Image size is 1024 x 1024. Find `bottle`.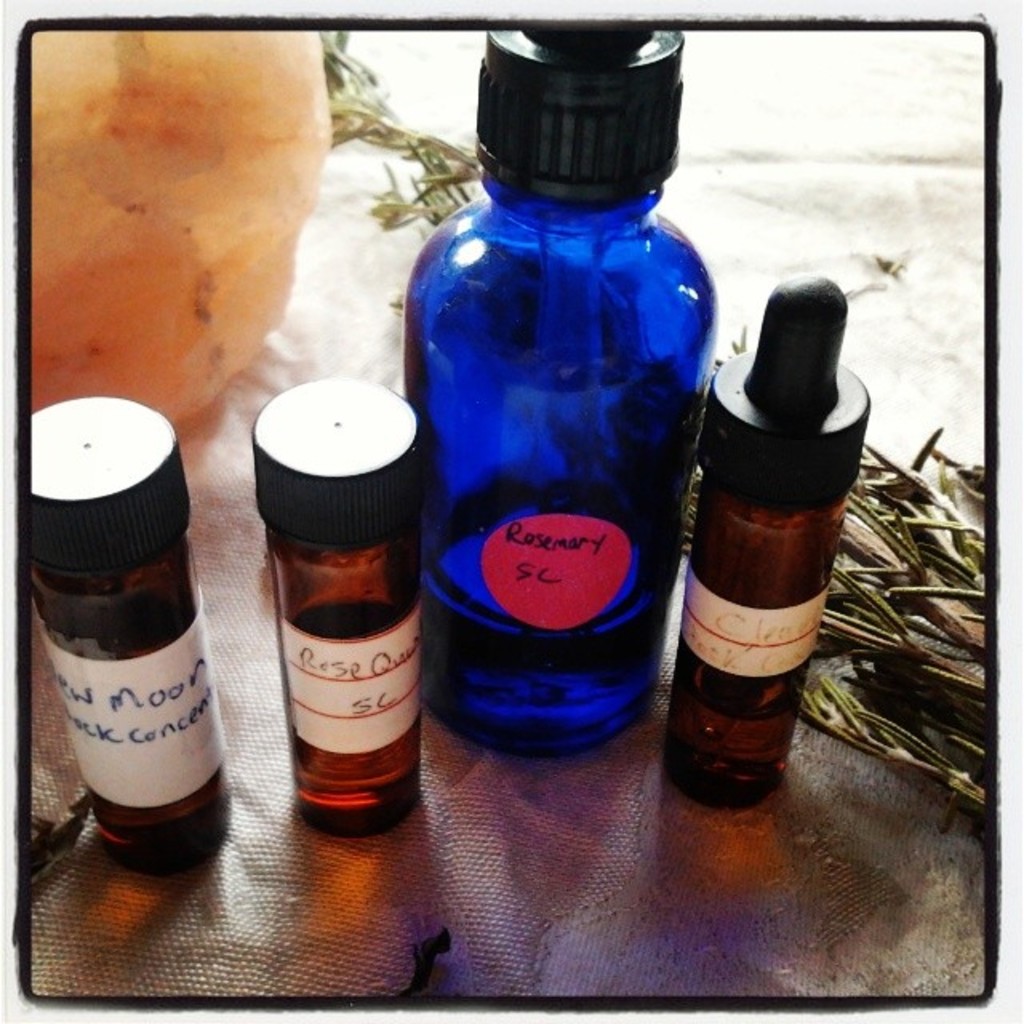
(662,272,869,813).
